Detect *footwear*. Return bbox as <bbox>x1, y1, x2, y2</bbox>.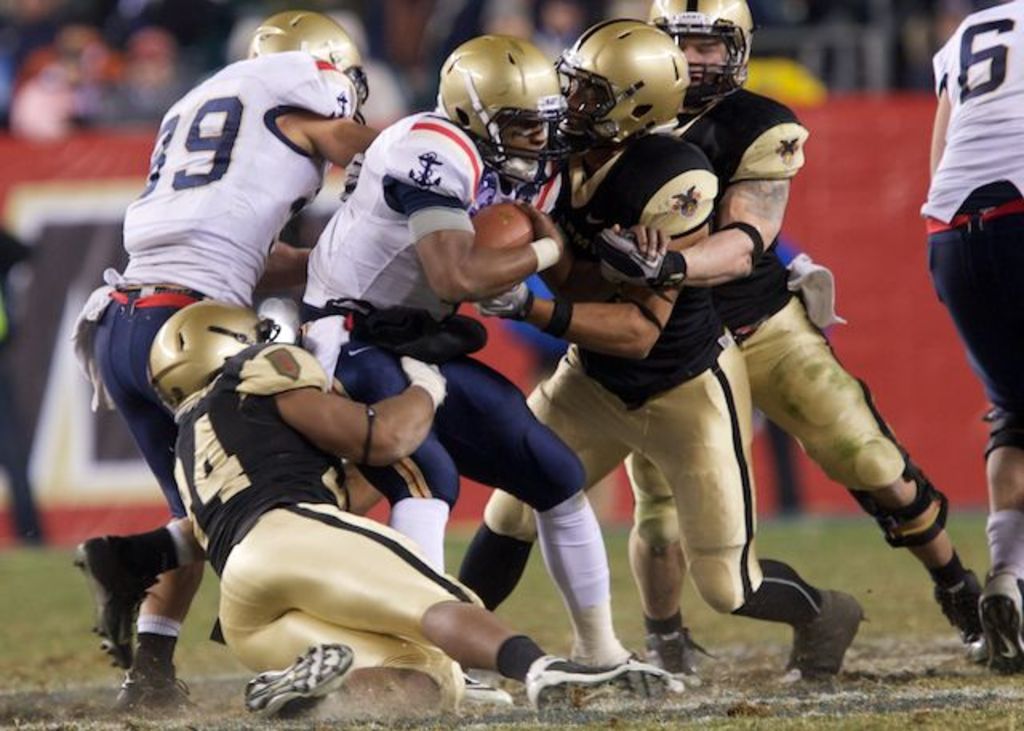
<bbox>632, 632, 698, 694</bbox>.
